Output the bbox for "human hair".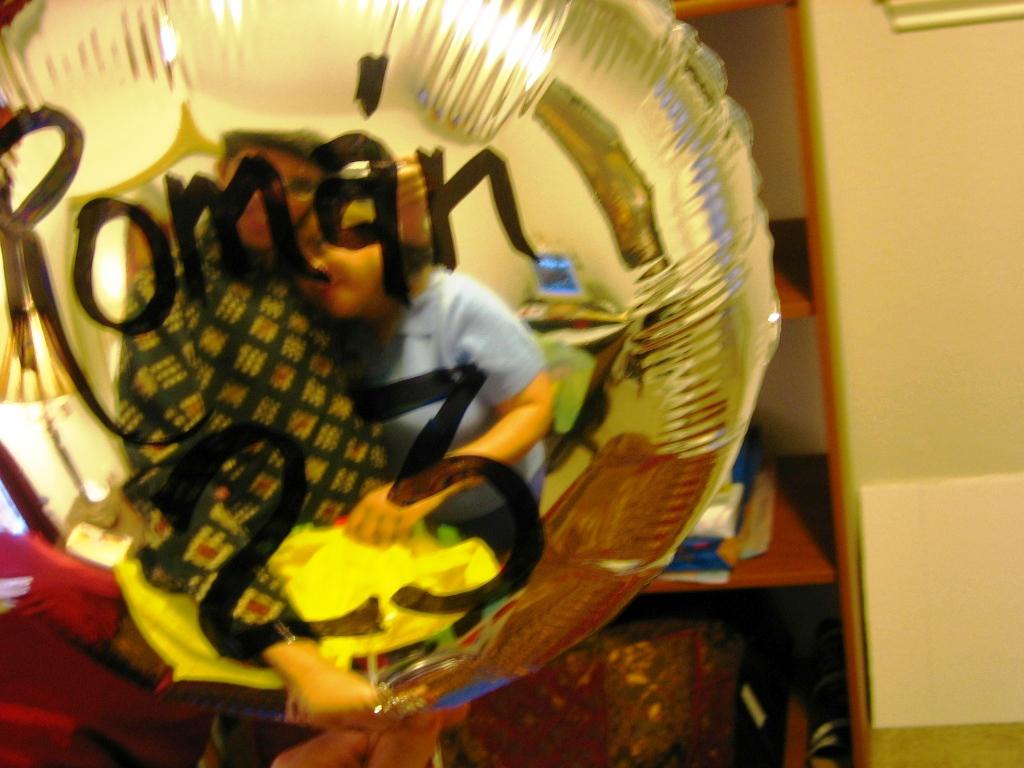
detection(220, 125, 327, 163).
